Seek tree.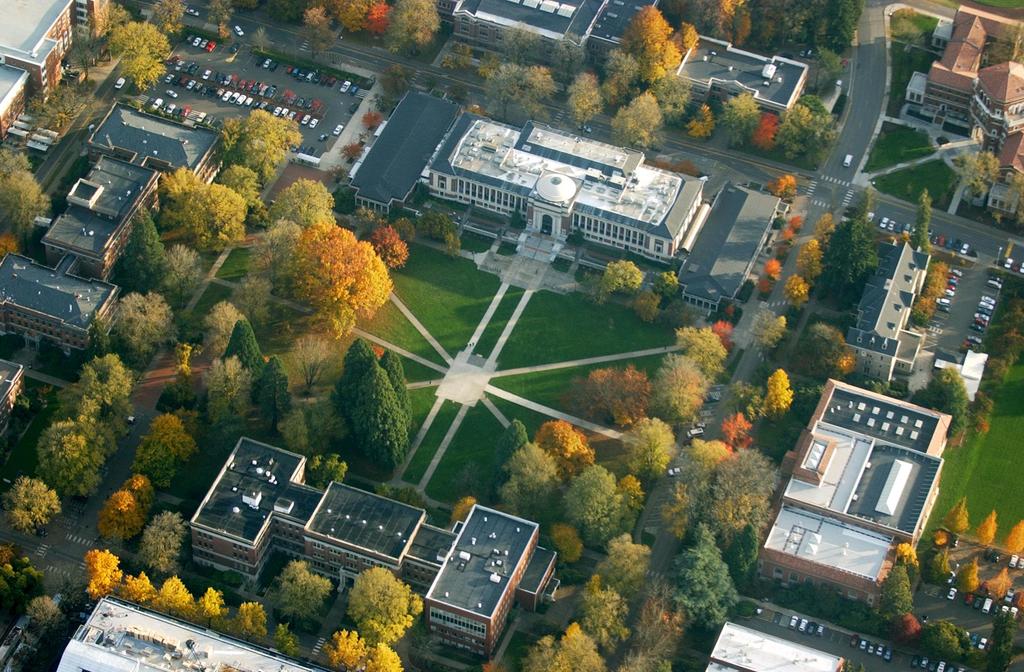
367, 92, 395, 111.
